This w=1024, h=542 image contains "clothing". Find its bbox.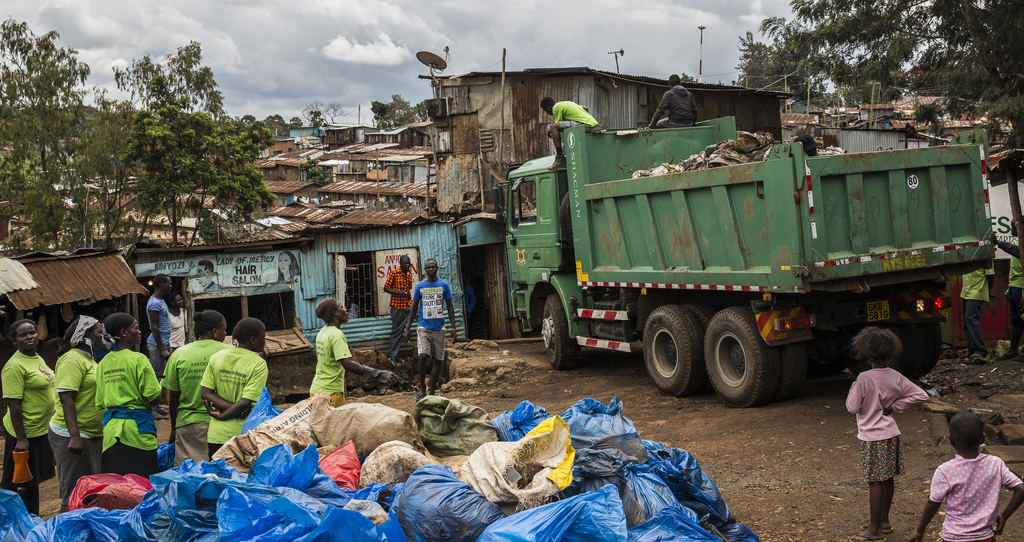
select_region(846, 362, 925, 477).
